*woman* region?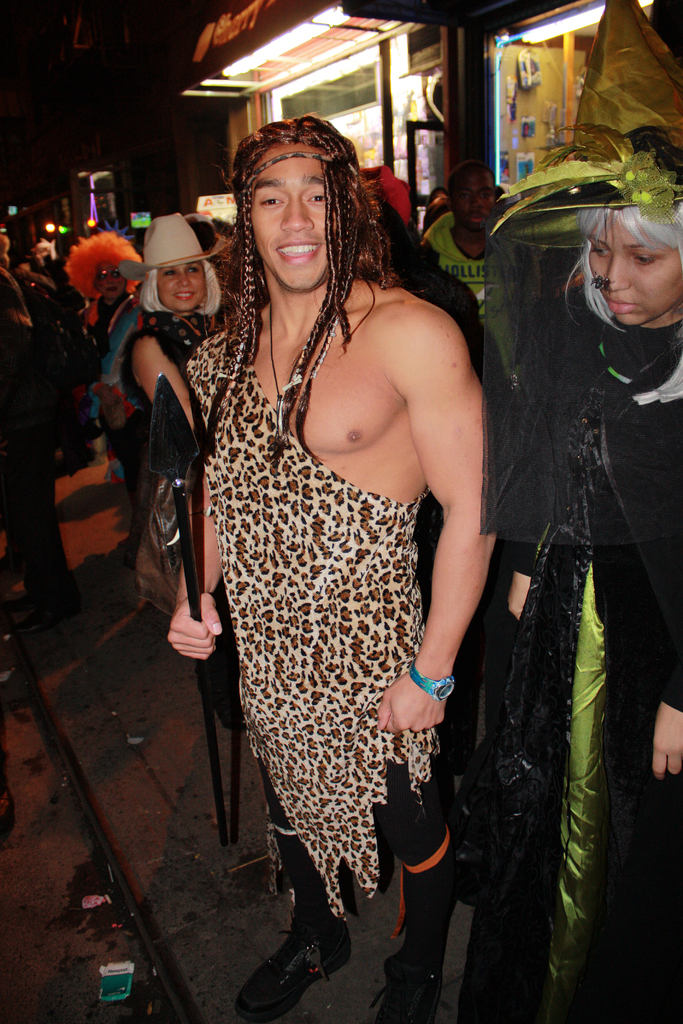
BBox(69, 225, 149, 543)
